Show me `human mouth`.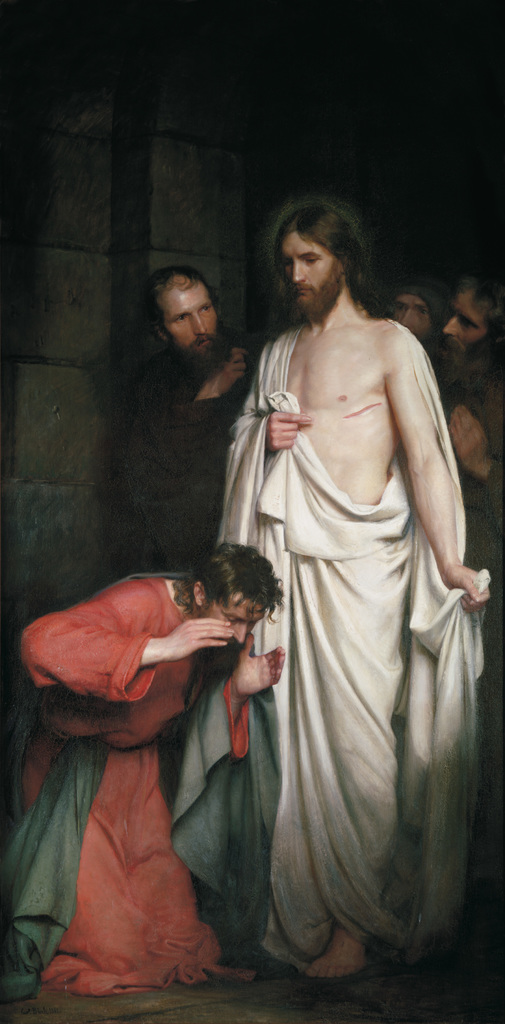
`human mouth` is here: 298,284,320,301.
